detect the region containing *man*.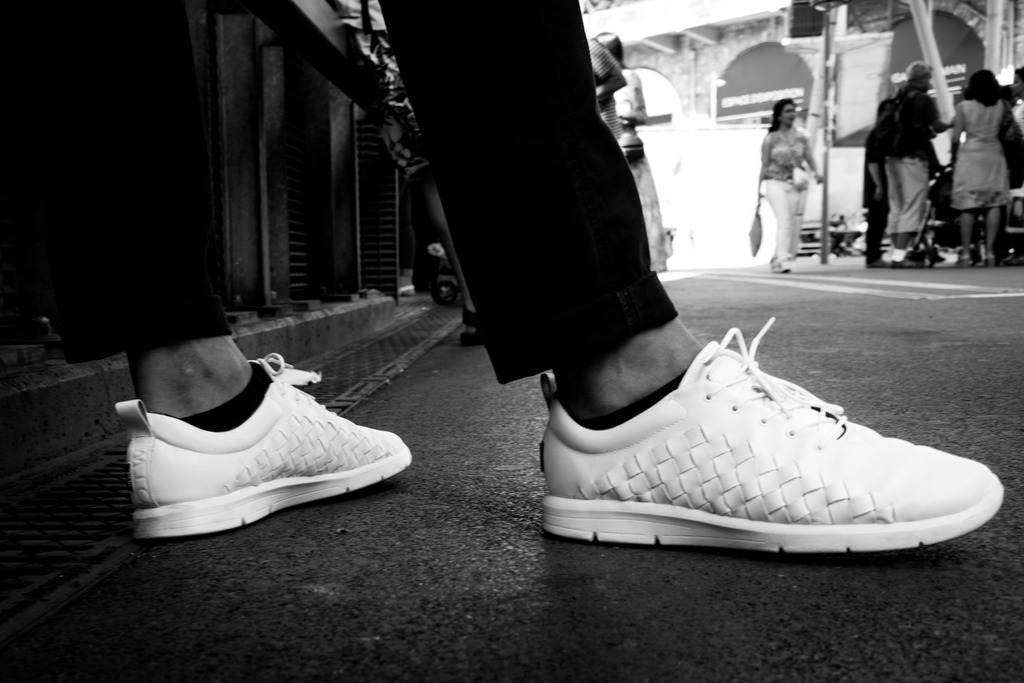
[877,63,958,269].
